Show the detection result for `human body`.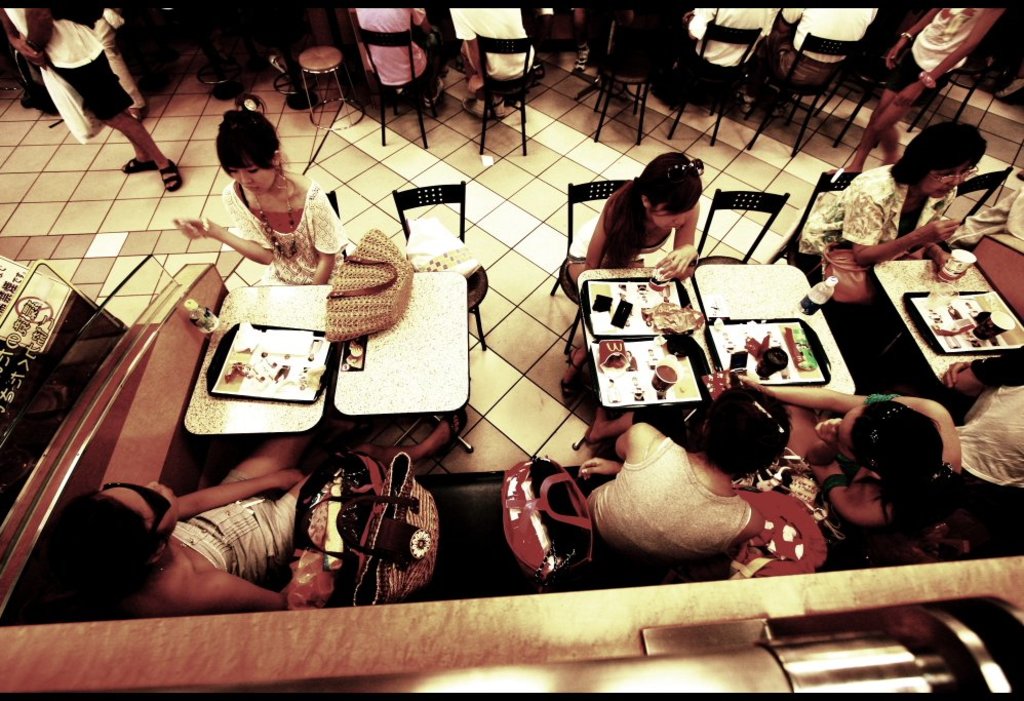
[left=181, top=118, right=336, bottom=301].
